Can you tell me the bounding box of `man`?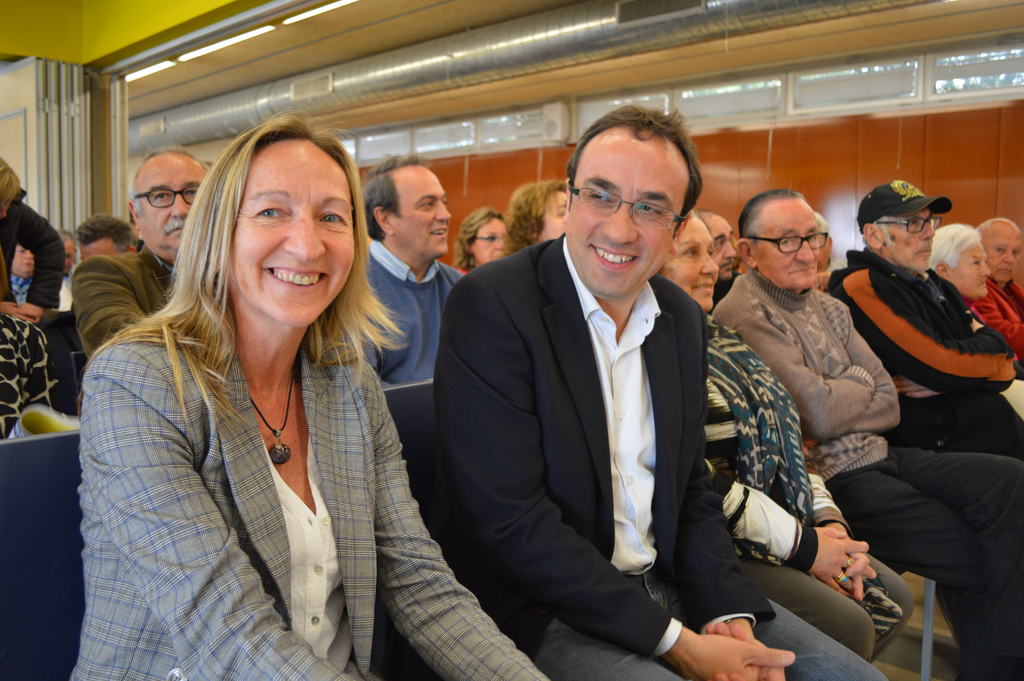
{"x1": 709, "y1": 180, "x2": 1023, "y2": 680}.
